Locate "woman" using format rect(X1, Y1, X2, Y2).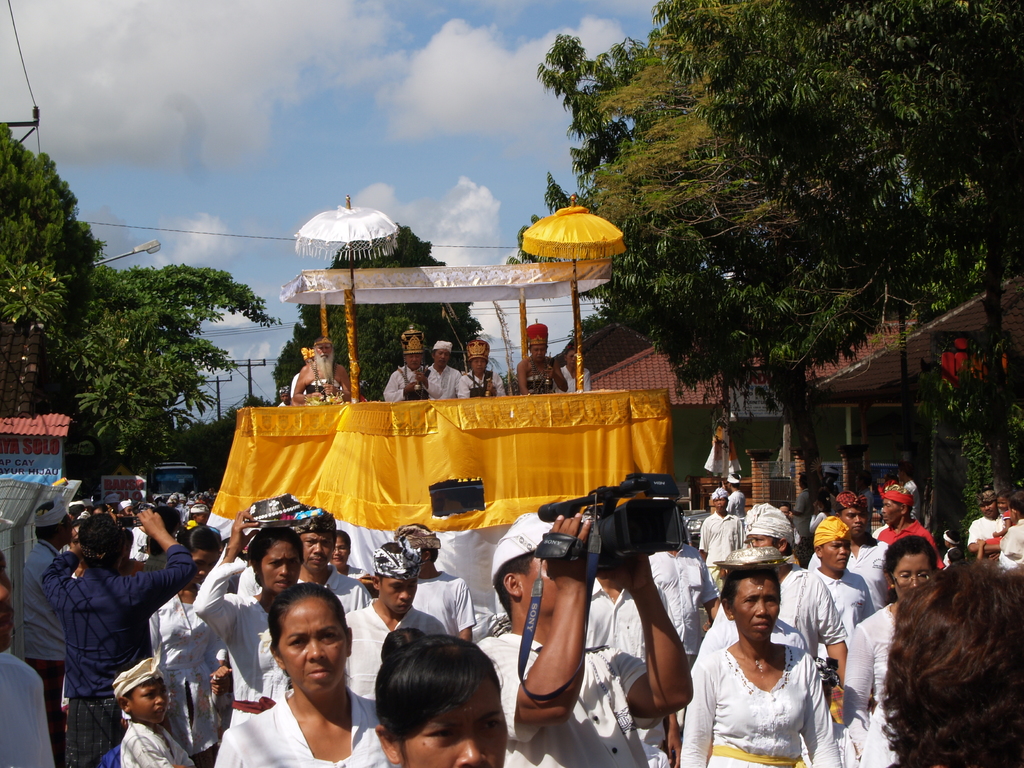
rect(838, 532, 940, 767).
